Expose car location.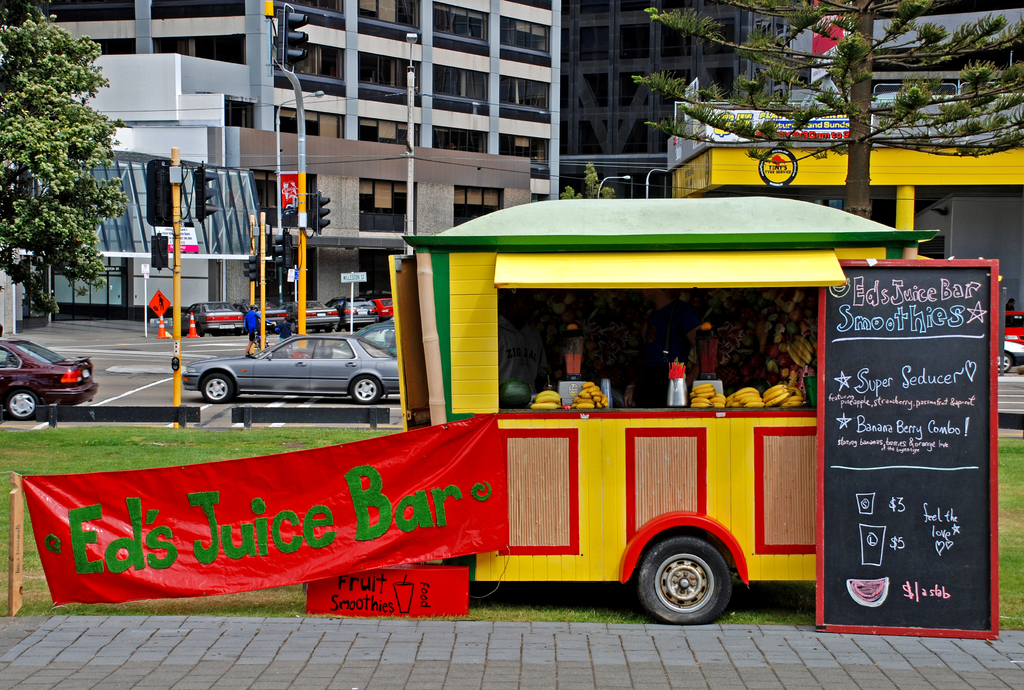
Exposed at [0,343,96,422].
